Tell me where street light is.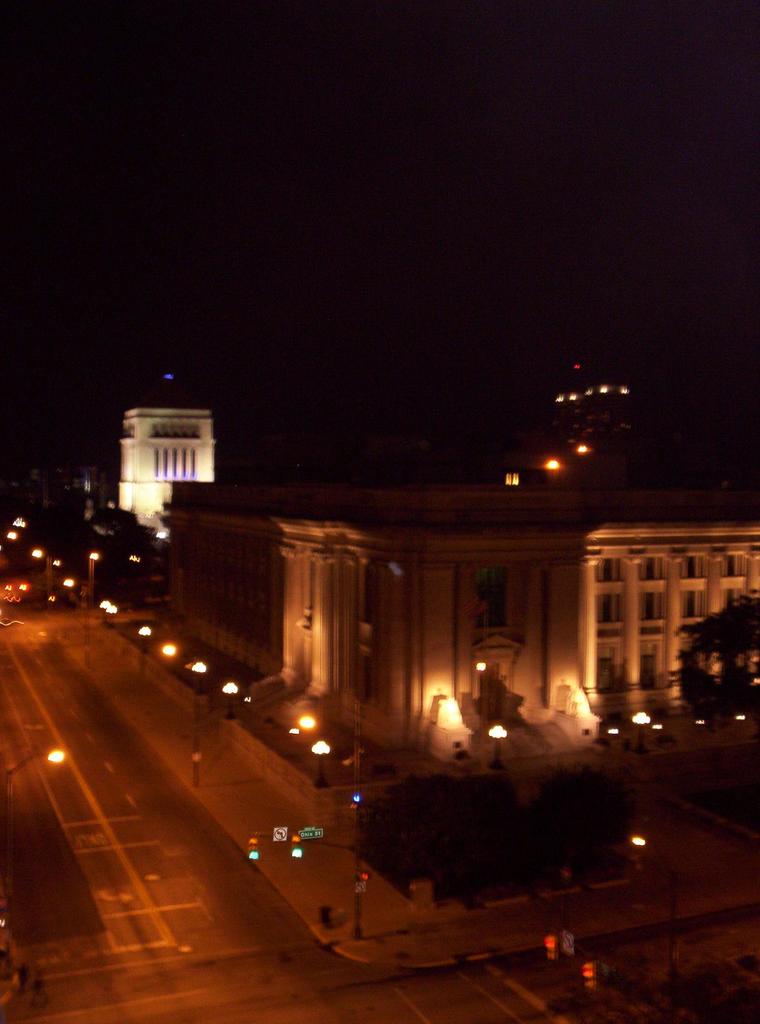
street light is at <region>626, 834, 684, 1012</region>.
